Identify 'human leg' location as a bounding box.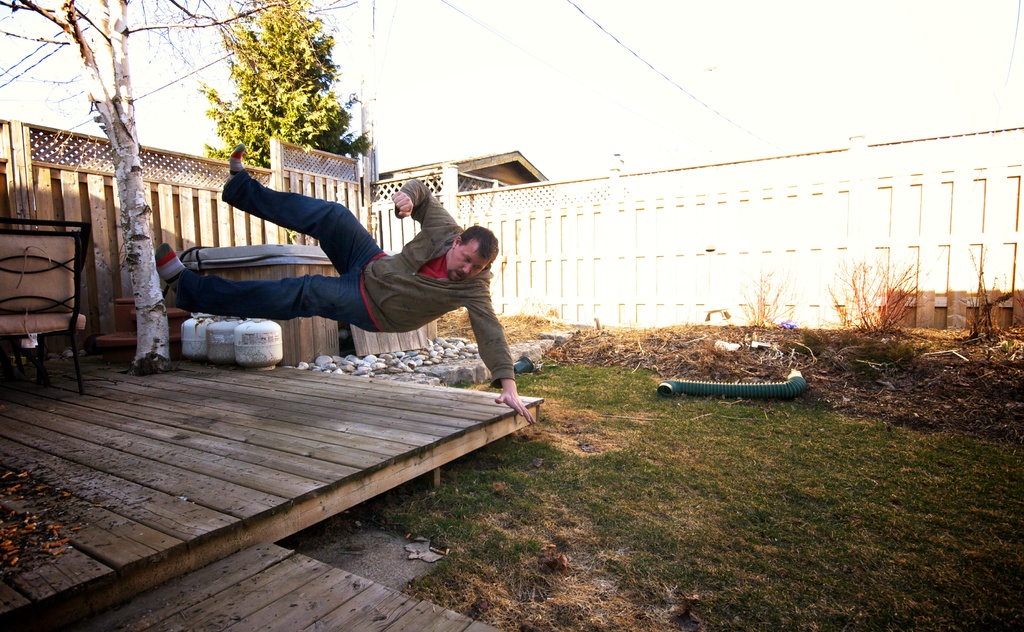
left=166, top=239, right=358, bottom=311.
